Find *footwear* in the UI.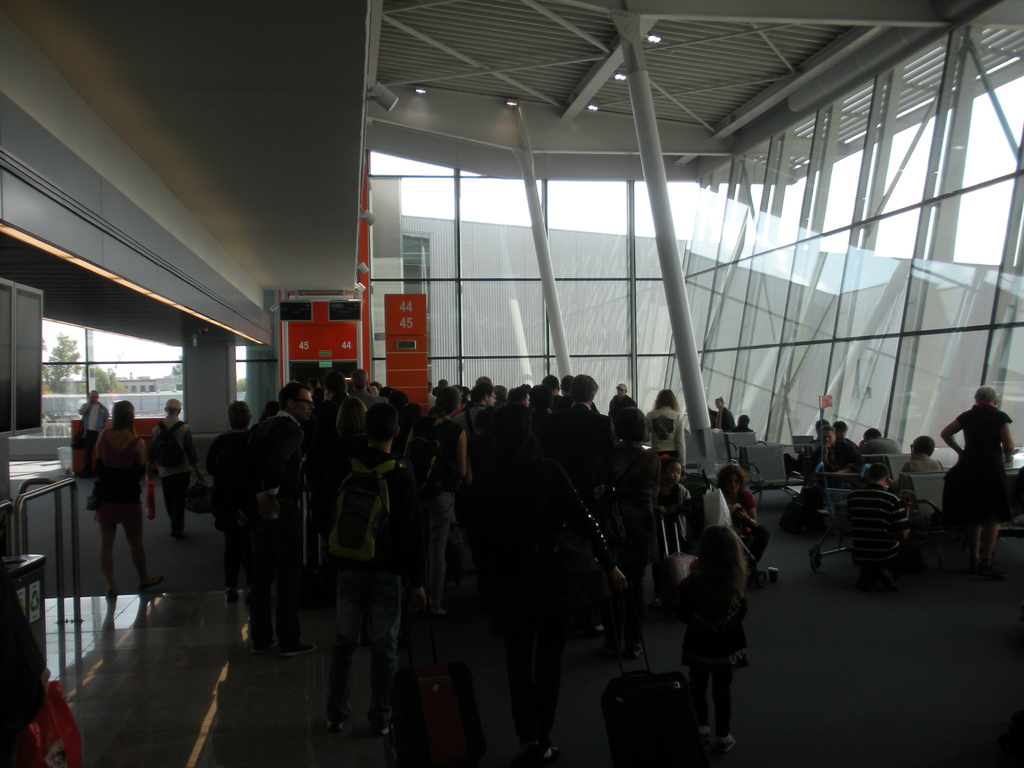
UI element at <region>223, 587, 238, 604</region>.
